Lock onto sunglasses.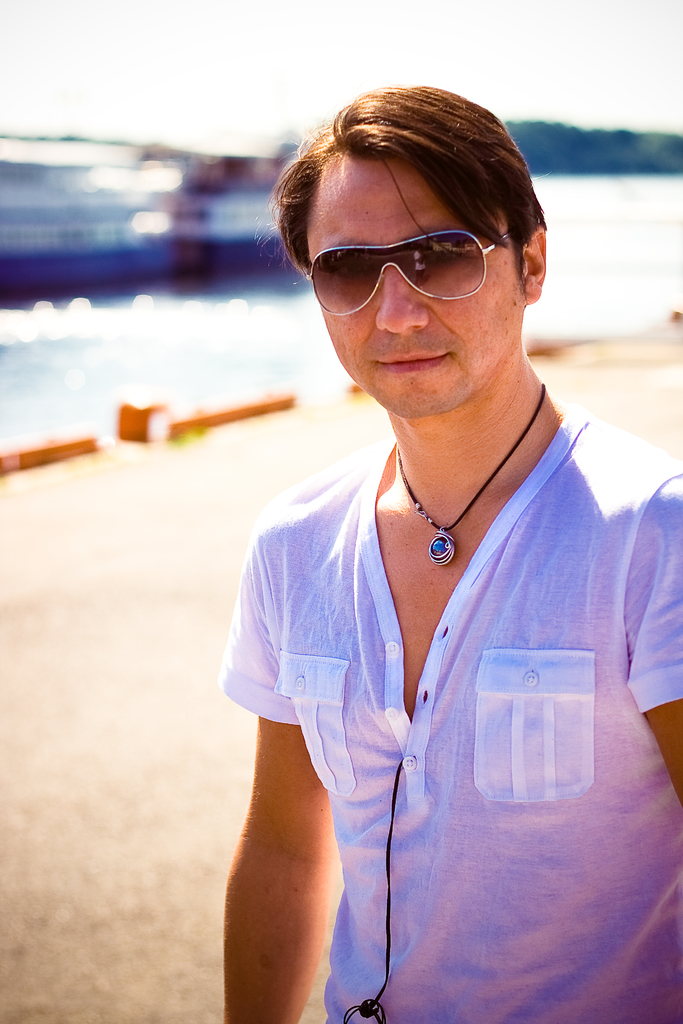
Locked: rect(302, 232, 525, 316).
